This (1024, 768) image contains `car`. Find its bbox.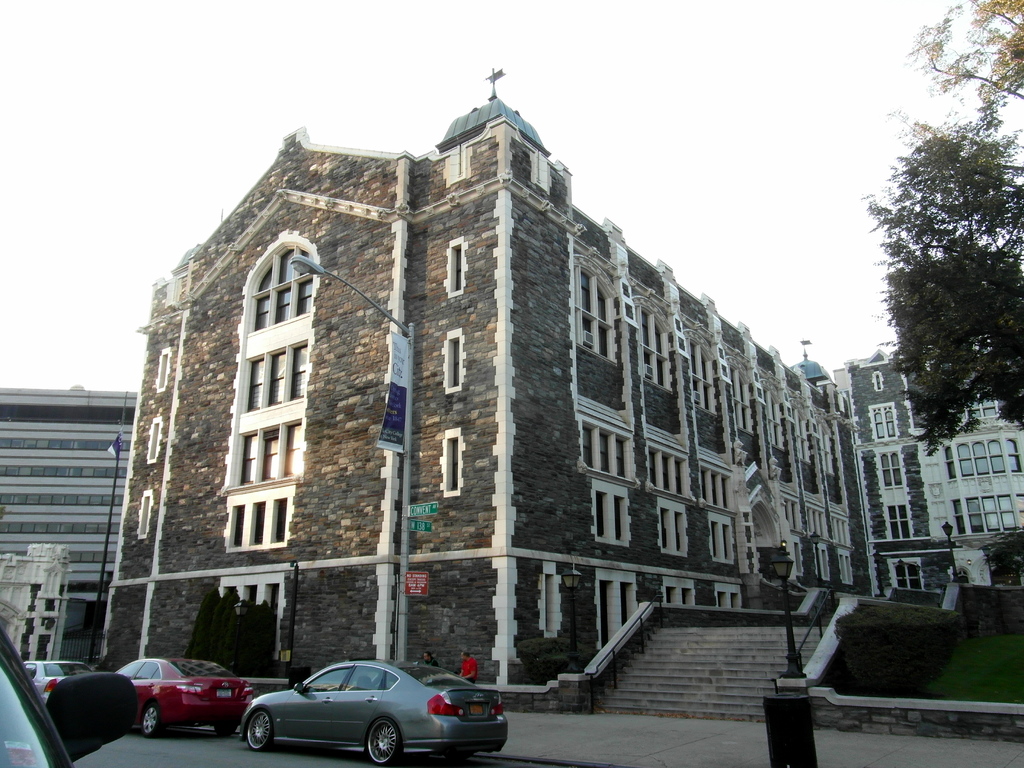
pyautogui.locateOnScreen(19, 662, 88, 698).
